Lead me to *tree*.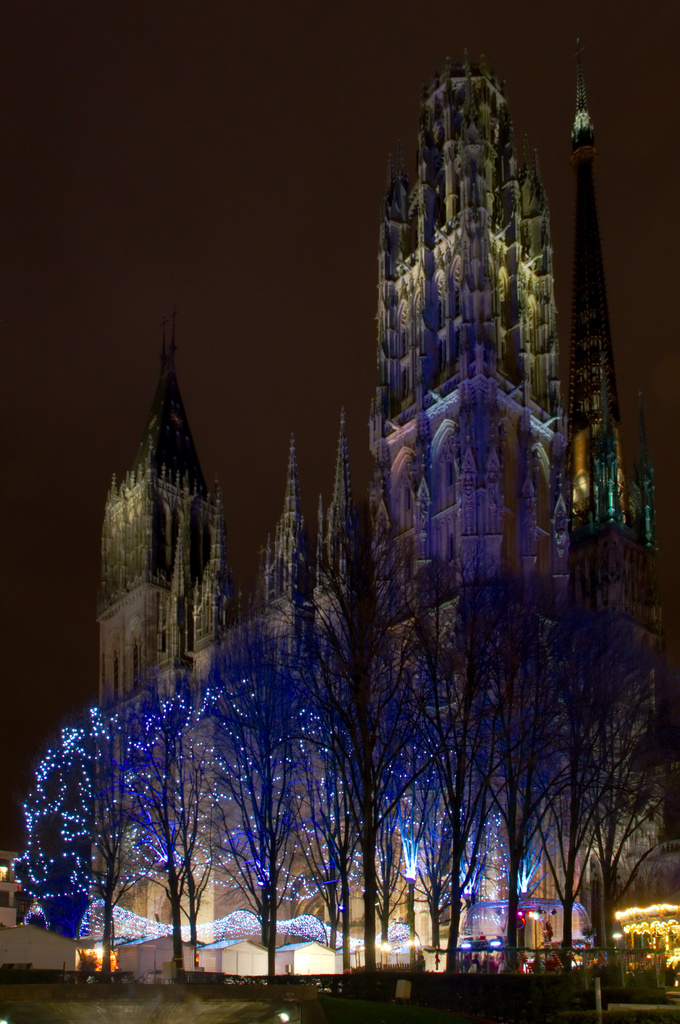
Lead to 264 621 415 982.
